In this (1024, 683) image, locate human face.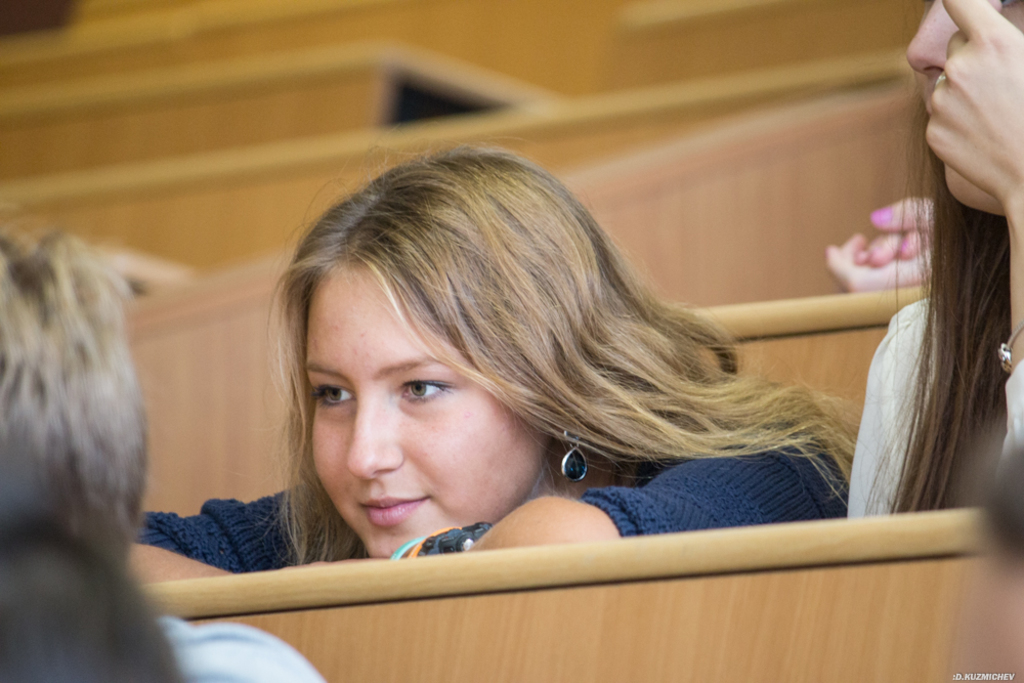
Bounding box: <box>903,0,1023,210</box>.
